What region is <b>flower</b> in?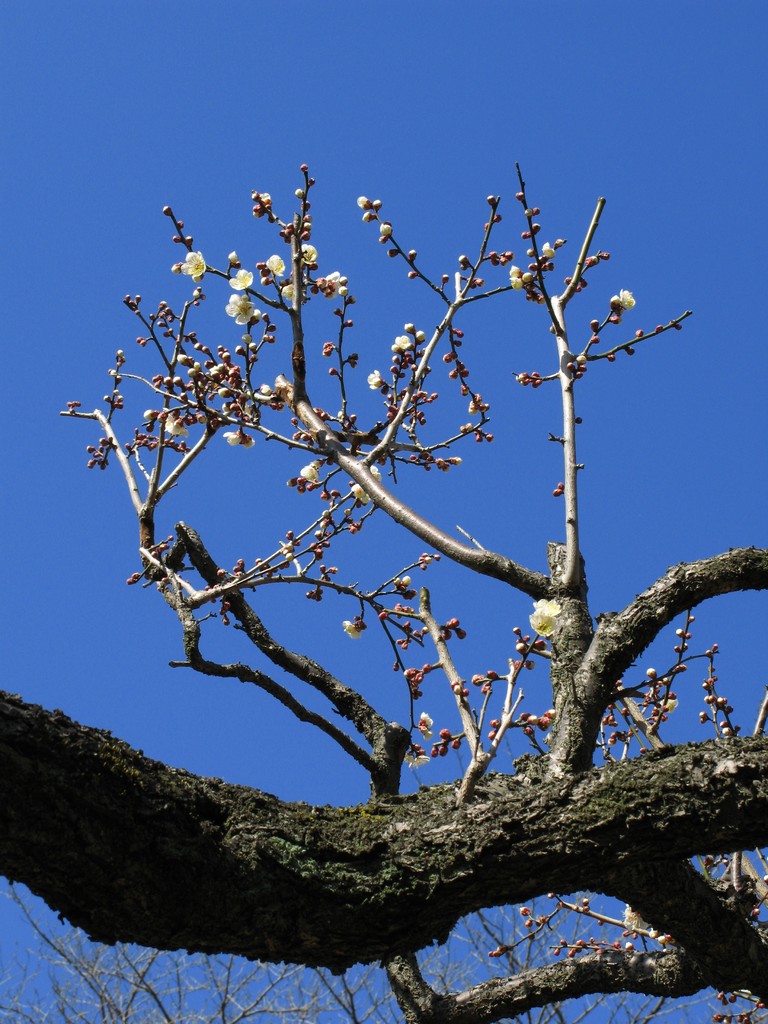
(527, 597, 559, 636).
